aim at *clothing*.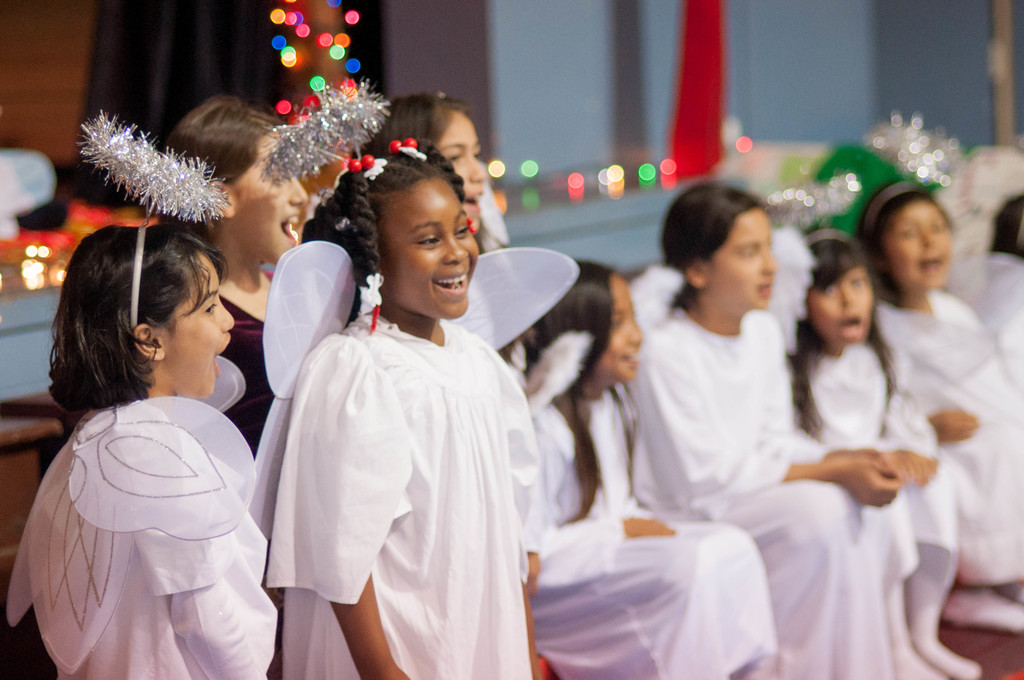
Aimed at bbox=[257, 239, 555, 675].
